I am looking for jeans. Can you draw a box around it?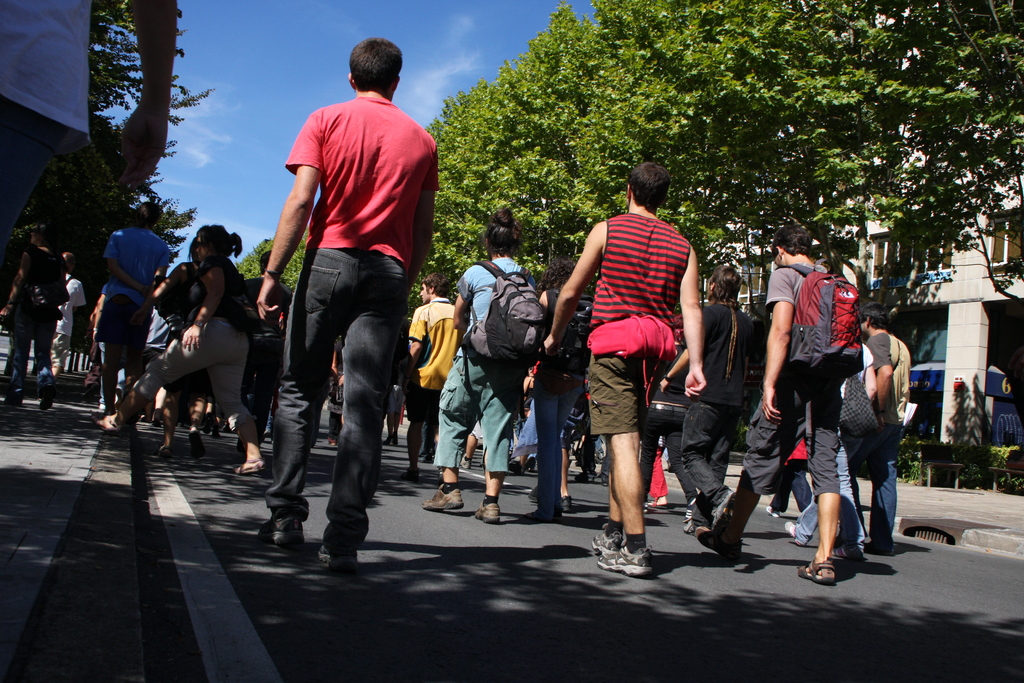
Sure, the bounding box is l=855, t=428, r=897, b=540.
